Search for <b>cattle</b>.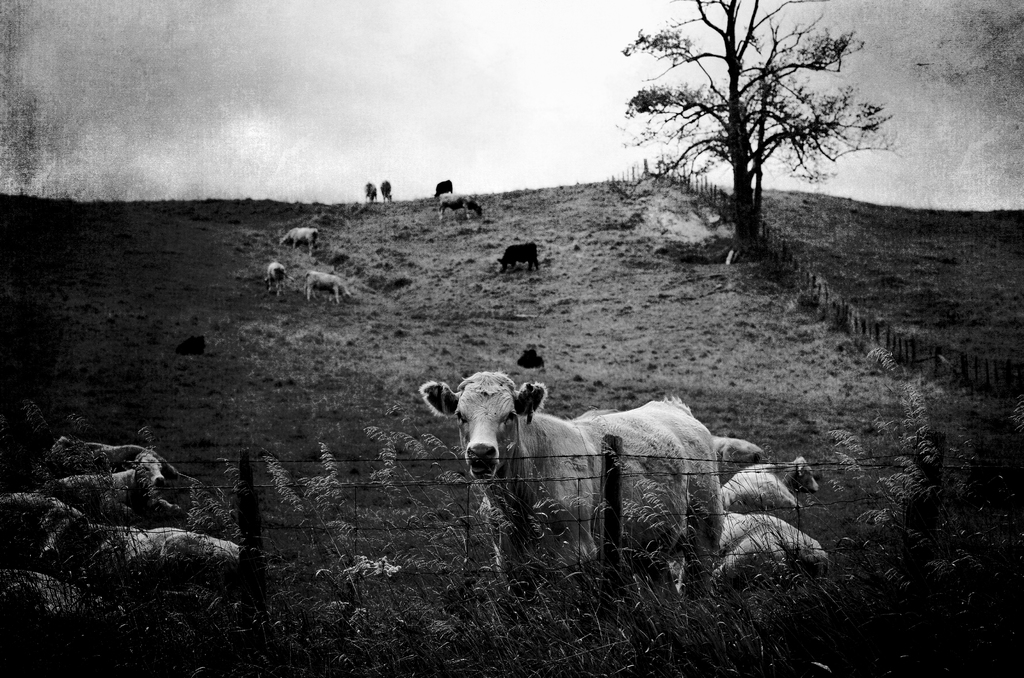
Found at bbox=[714, 504, 831, 599].
